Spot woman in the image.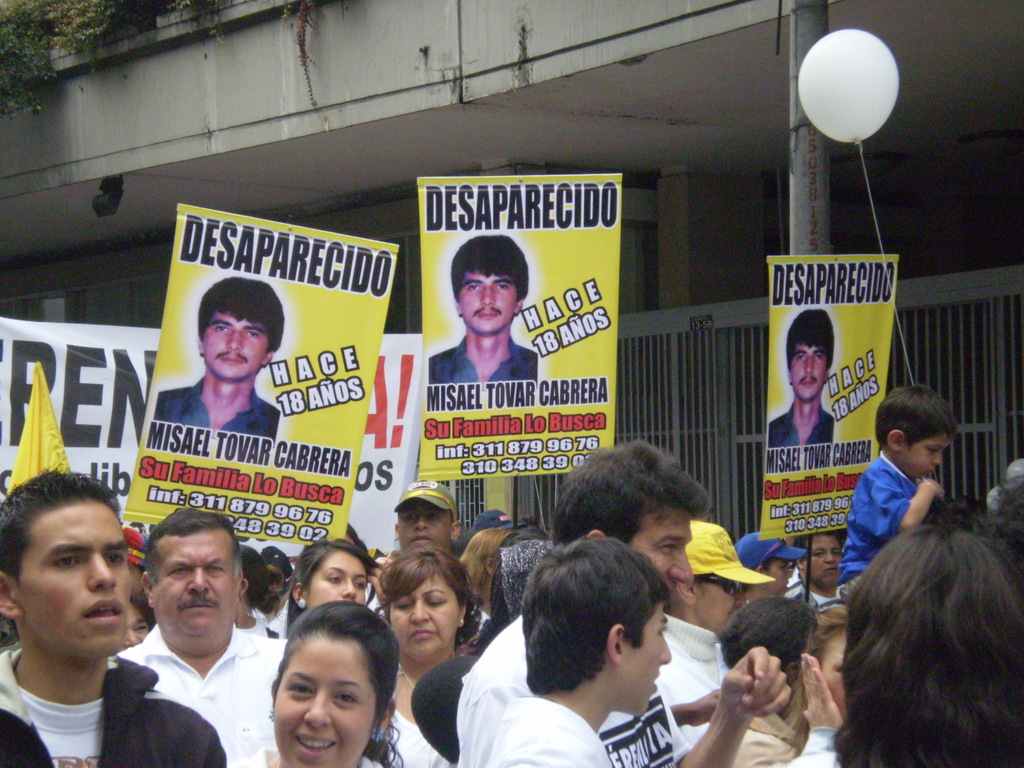
woman found at BBox(354, 547, 470, 765).
